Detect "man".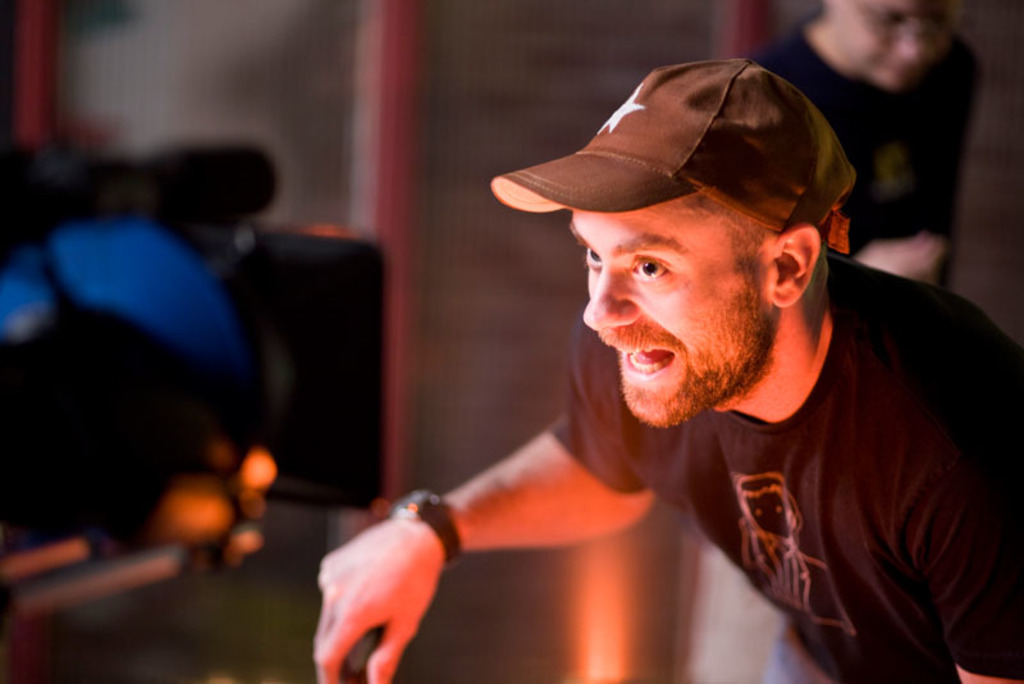
Detected at bbox=(735, 0, 984, 289).
